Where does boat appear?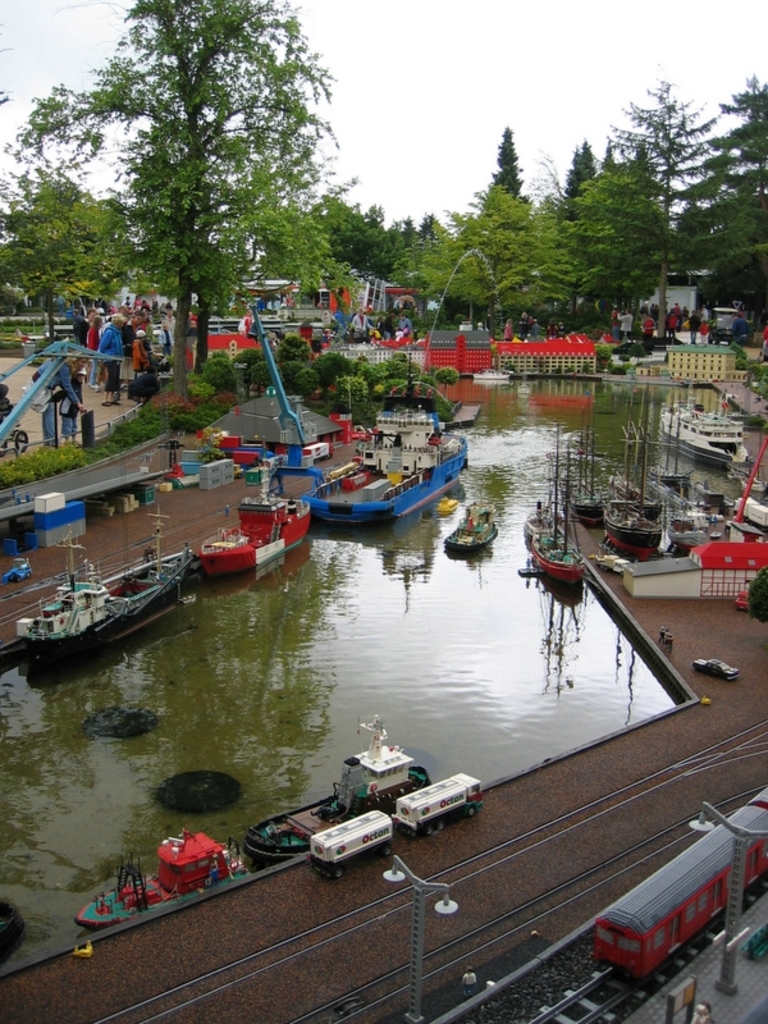
Appears at [x1=740, y1=465, x2=767, y2=494].
